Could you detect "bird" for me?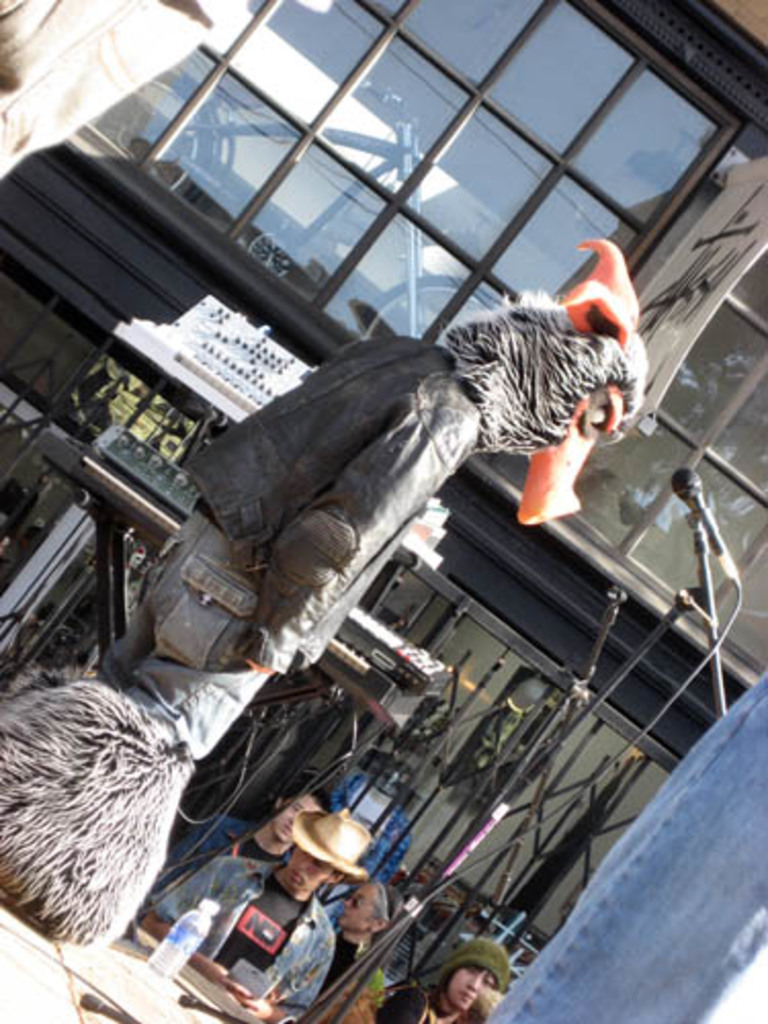
Detection result: 0 238 645 950.
